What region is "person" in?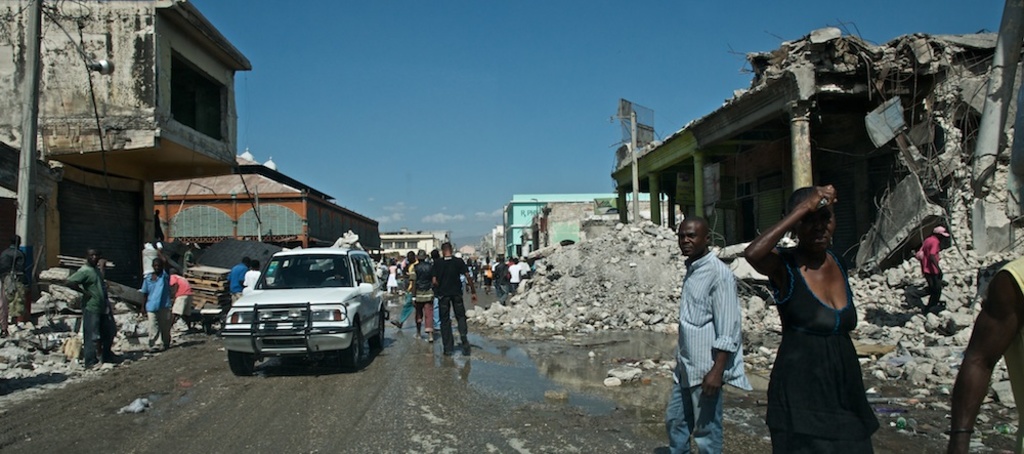
x1=946, y1=255, x2=1023, y2=453.
